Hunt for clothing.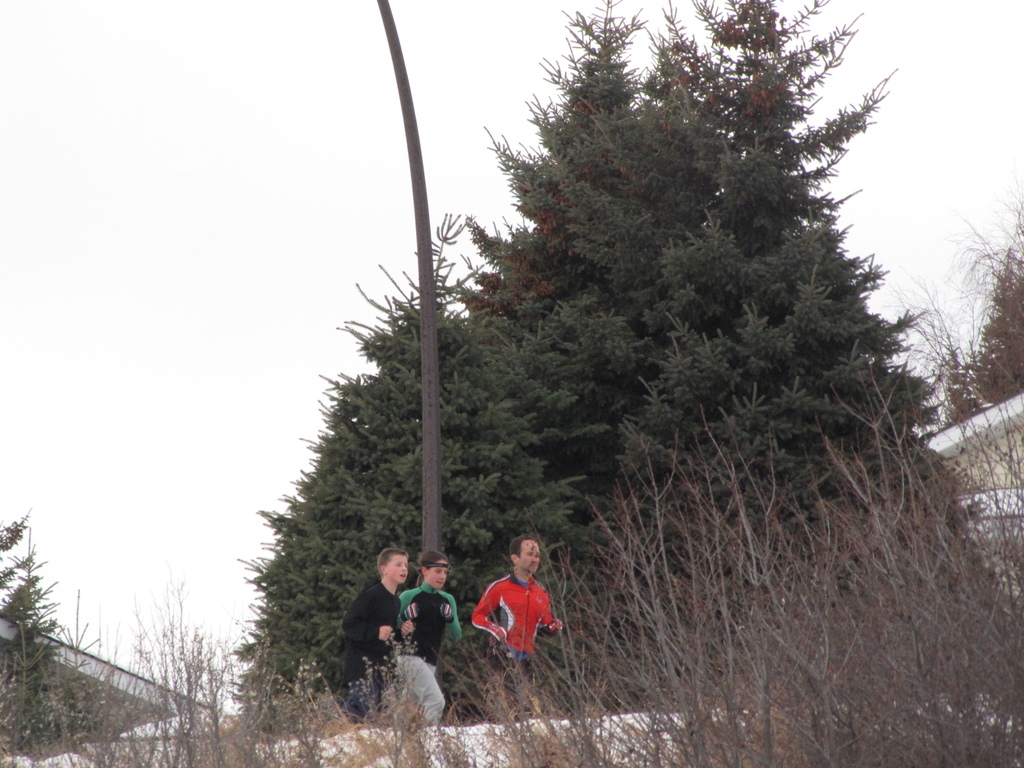
Hunted down at box(421, 557, 451, 591).
